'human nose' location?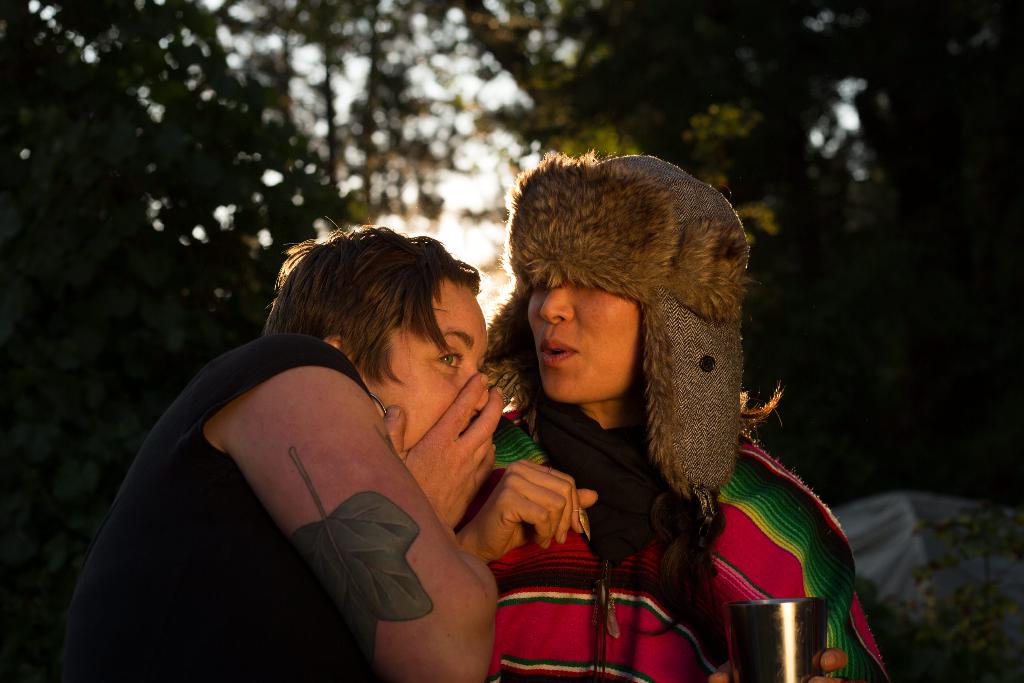
Rect(456, 366, 492, 413)
